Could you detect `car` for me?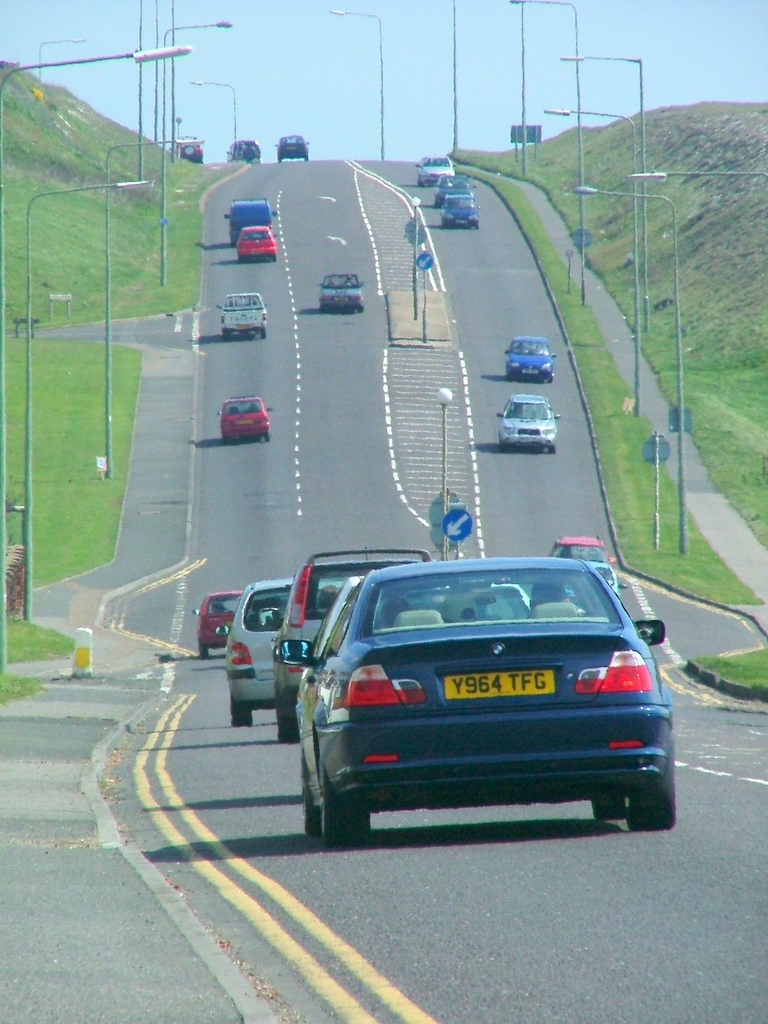
Detection result: box=[431, 198, 471, 230].
